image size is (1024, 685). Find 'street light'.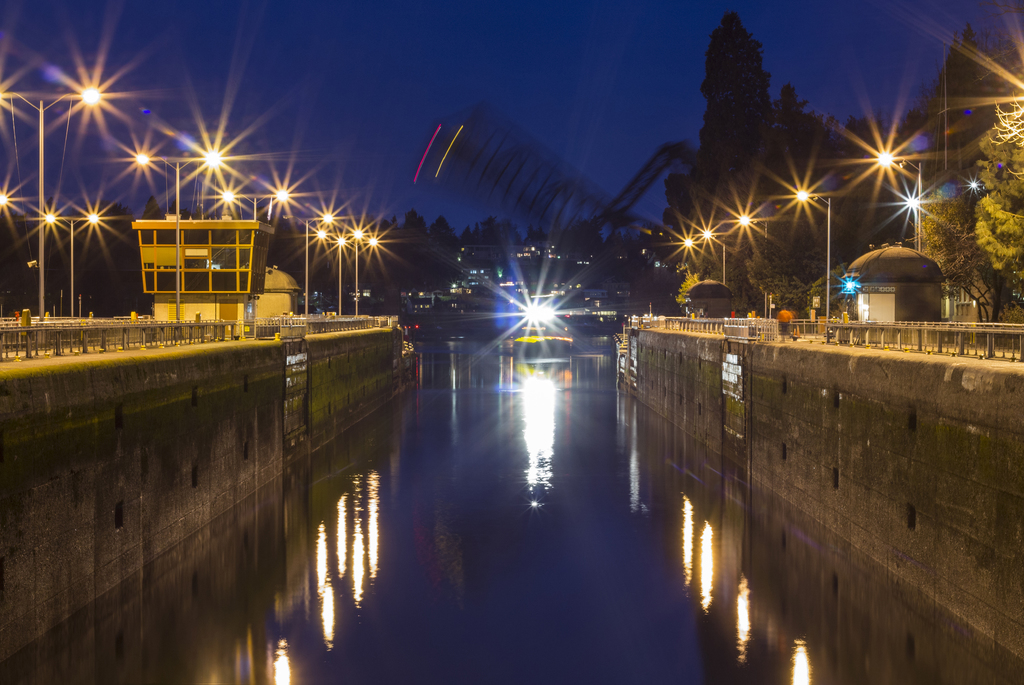
pyautogui.locateOnScreen(225, 186, 290, 217).
